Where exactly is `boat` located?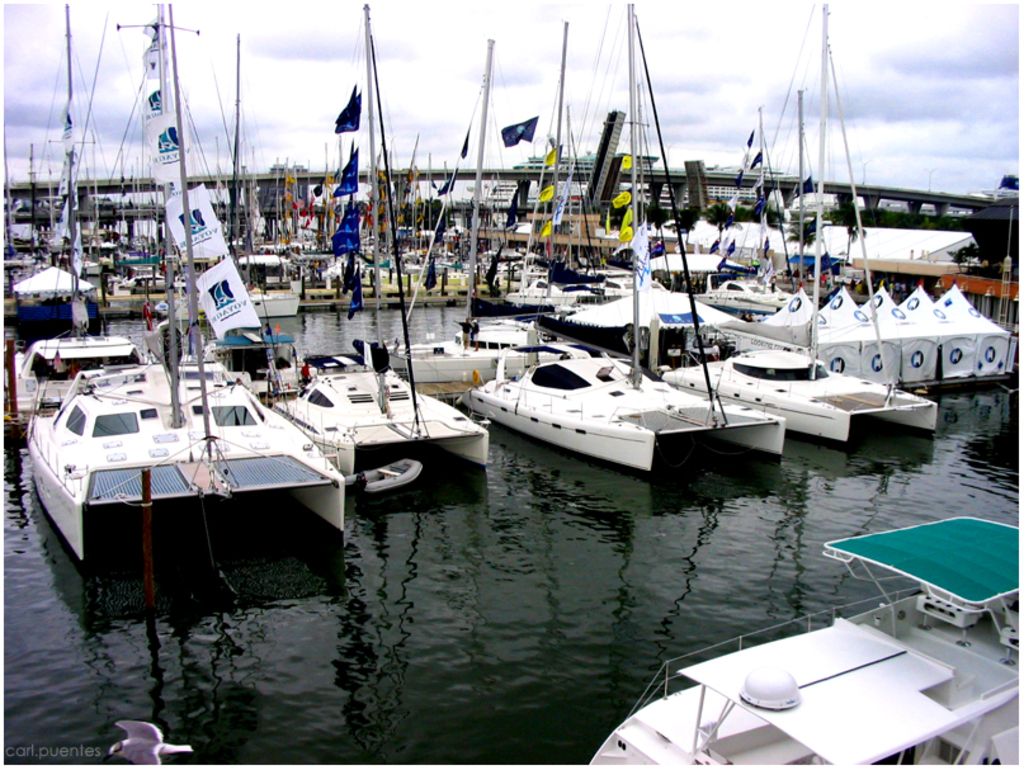
Its bounding box is locate(502, 10, 755, 359).
